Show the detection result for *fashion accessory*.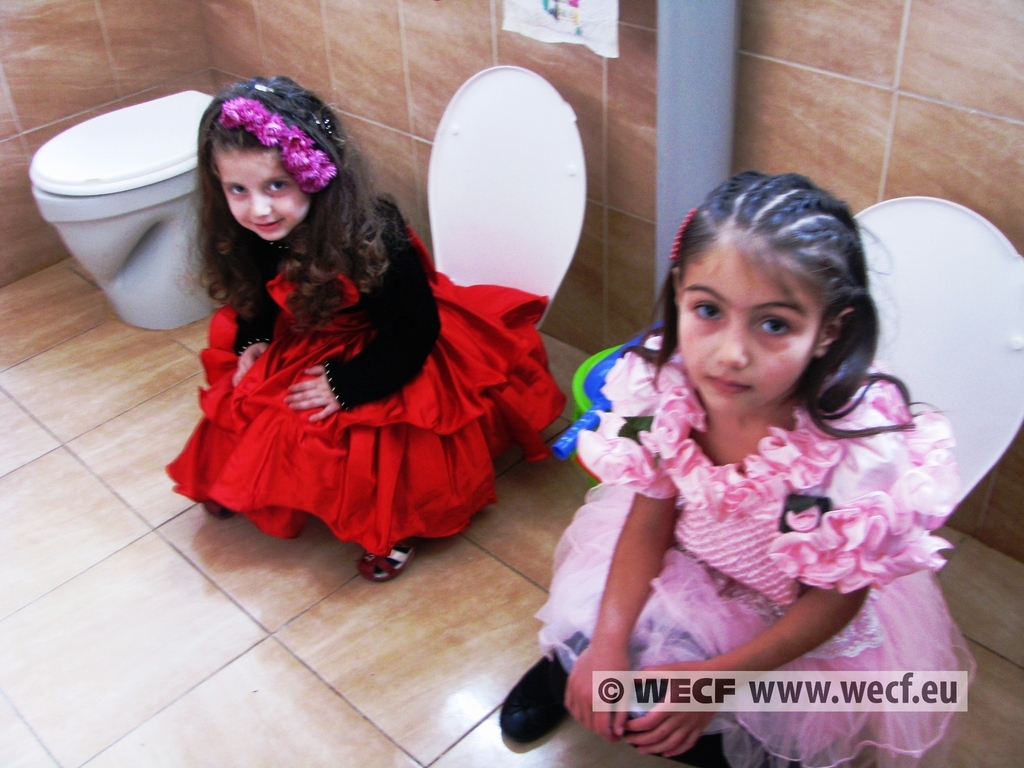
l=215, t=89, r=342, b=195.
